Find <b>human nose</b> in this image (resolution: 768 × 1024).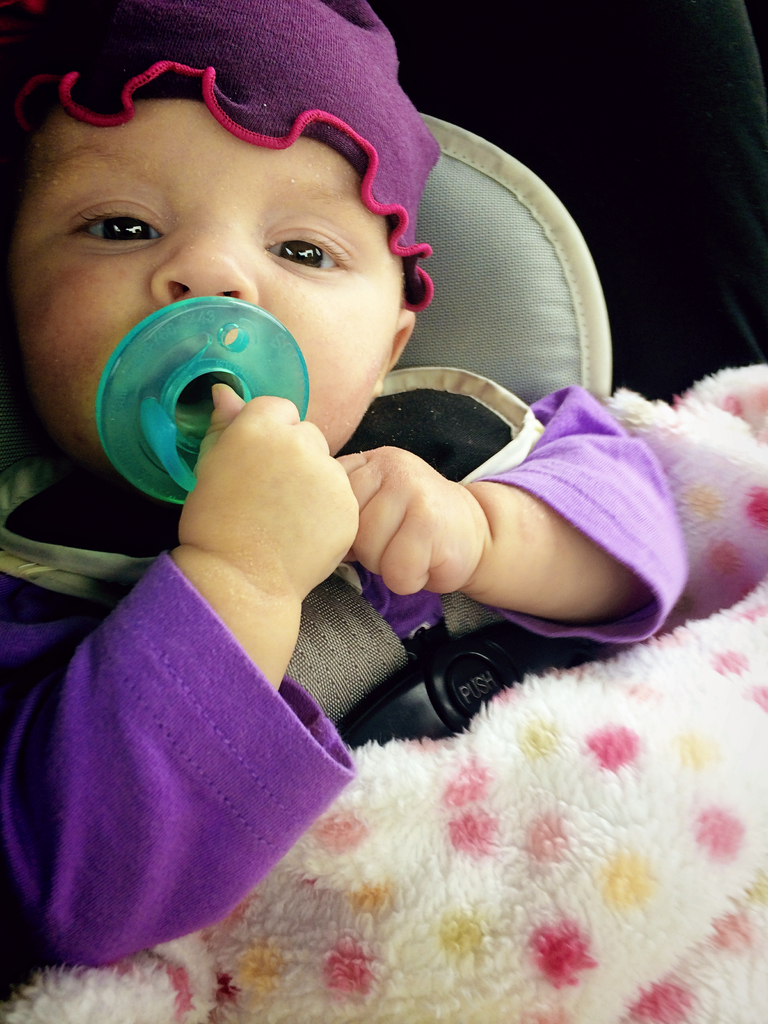
<box>149,207,261,307</box>.
